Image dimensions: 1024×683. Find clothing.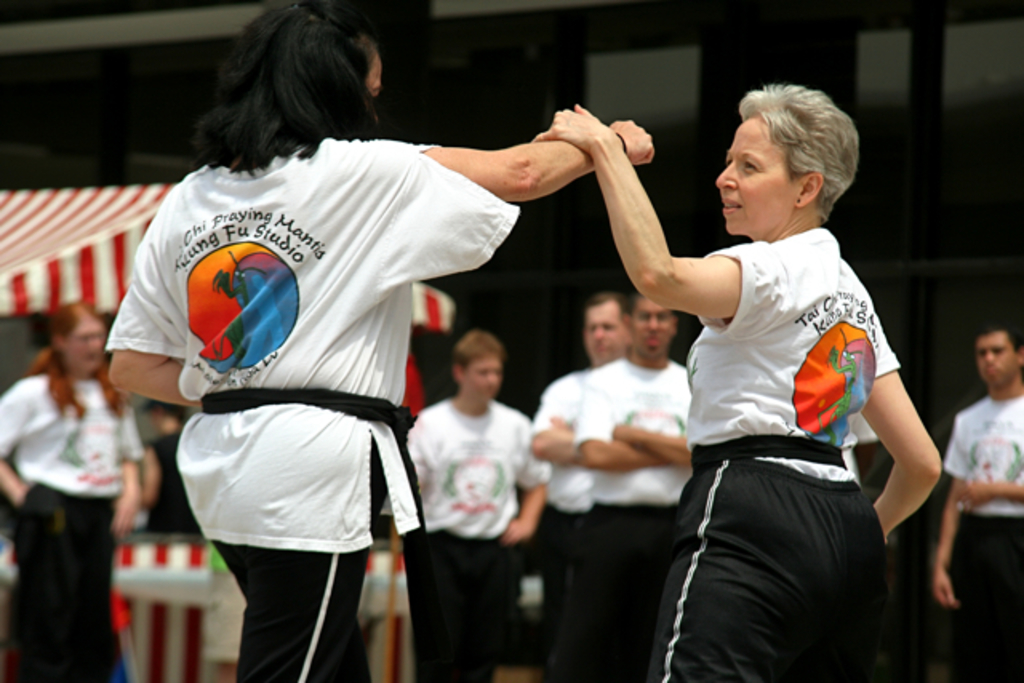
<region>93, 134, 518, 681</region>.
